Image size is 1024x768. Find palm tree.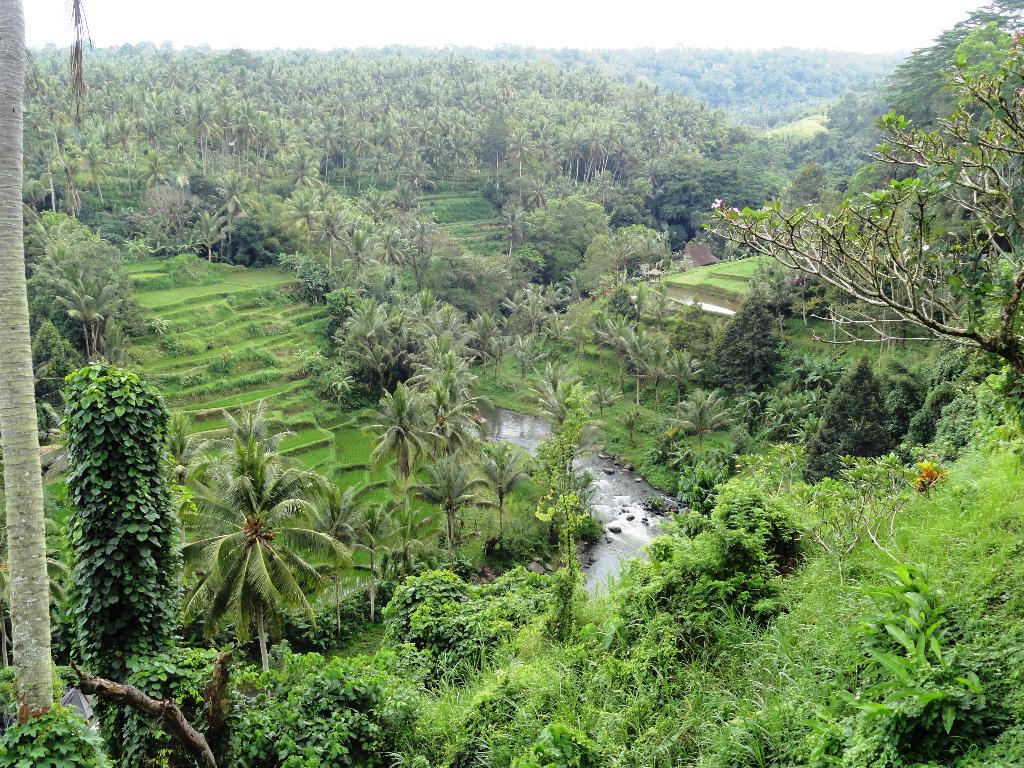
l=420, t=318, r=465, b=403.
